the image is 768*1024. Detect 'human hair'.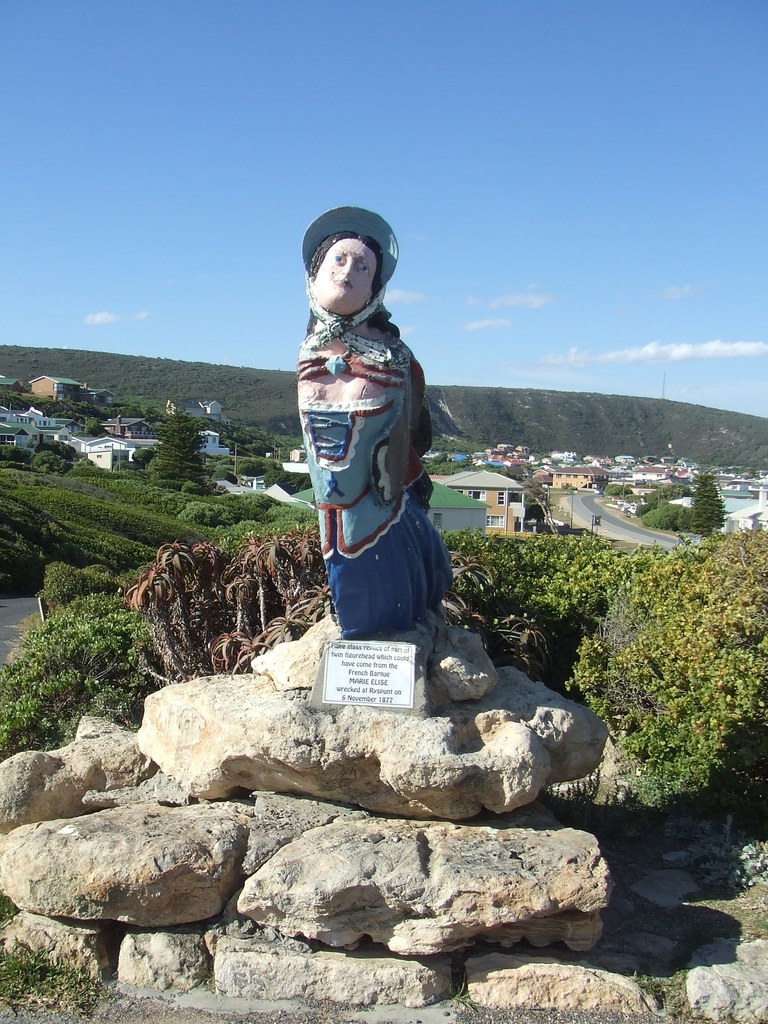
Detection: 312:226:408:339.
